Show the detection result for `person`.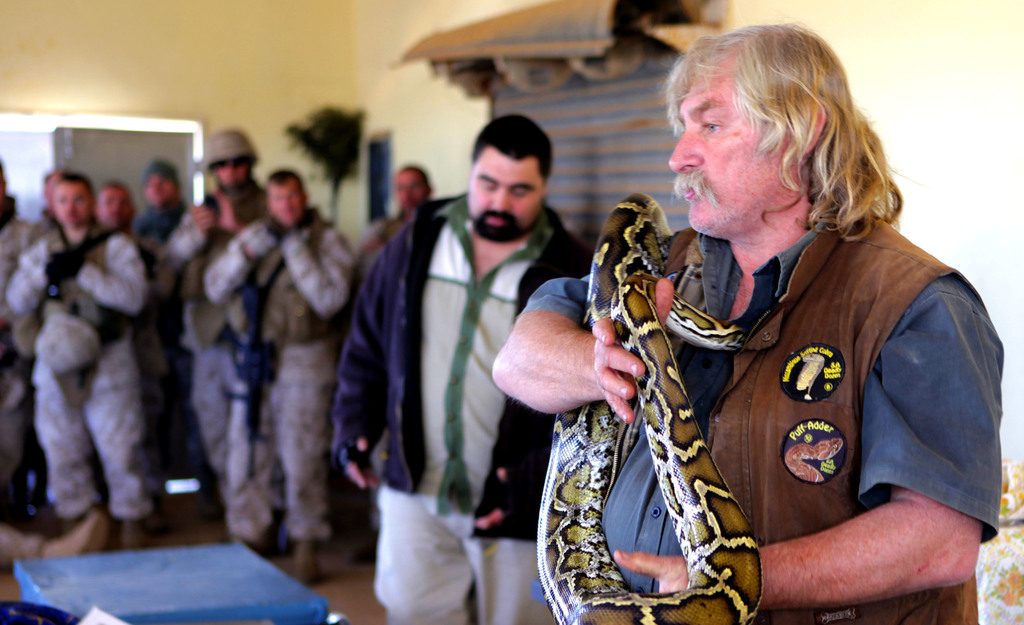
{"x1": 86, "y1": 180, "x2": 162, "y2": 529}.
